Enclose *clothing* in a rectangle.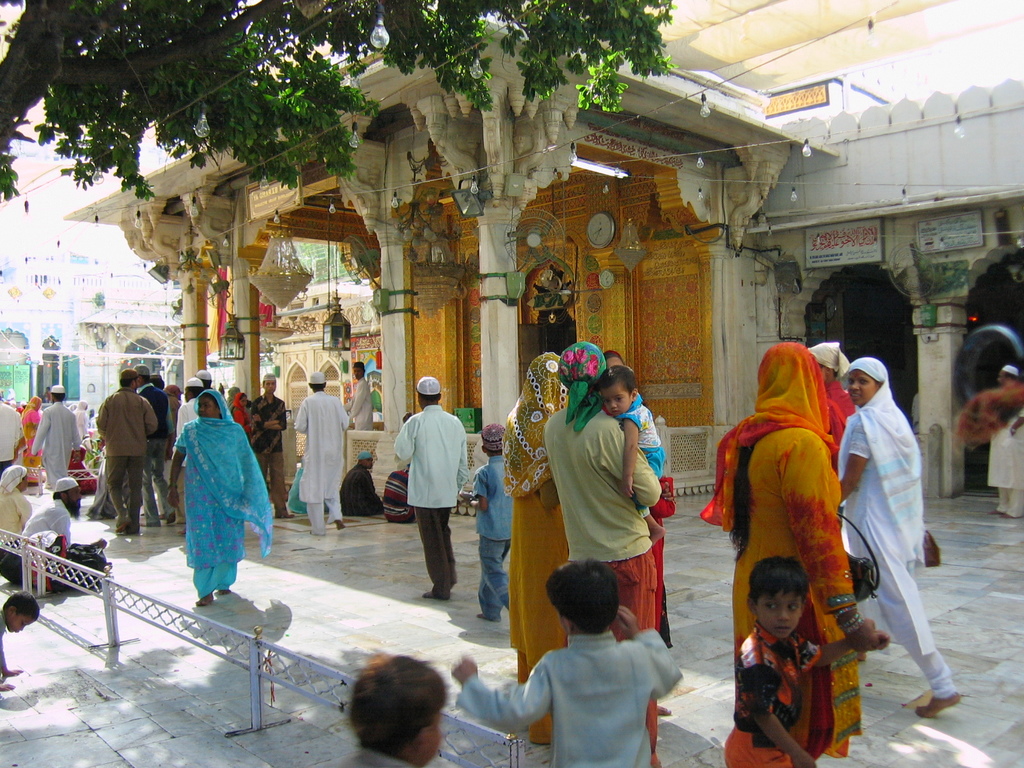
<bbox>699, 344, 855, 767</bbox>.
